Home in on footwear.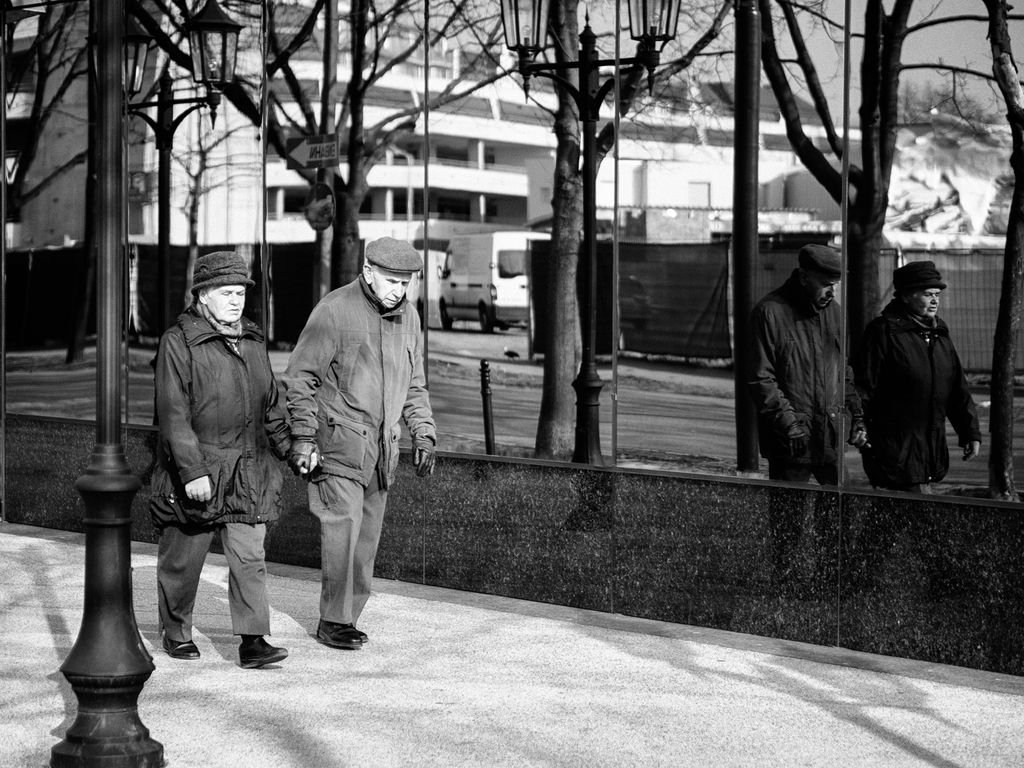
Homed in at (left=163, top=637, right=203, bottom=658).
